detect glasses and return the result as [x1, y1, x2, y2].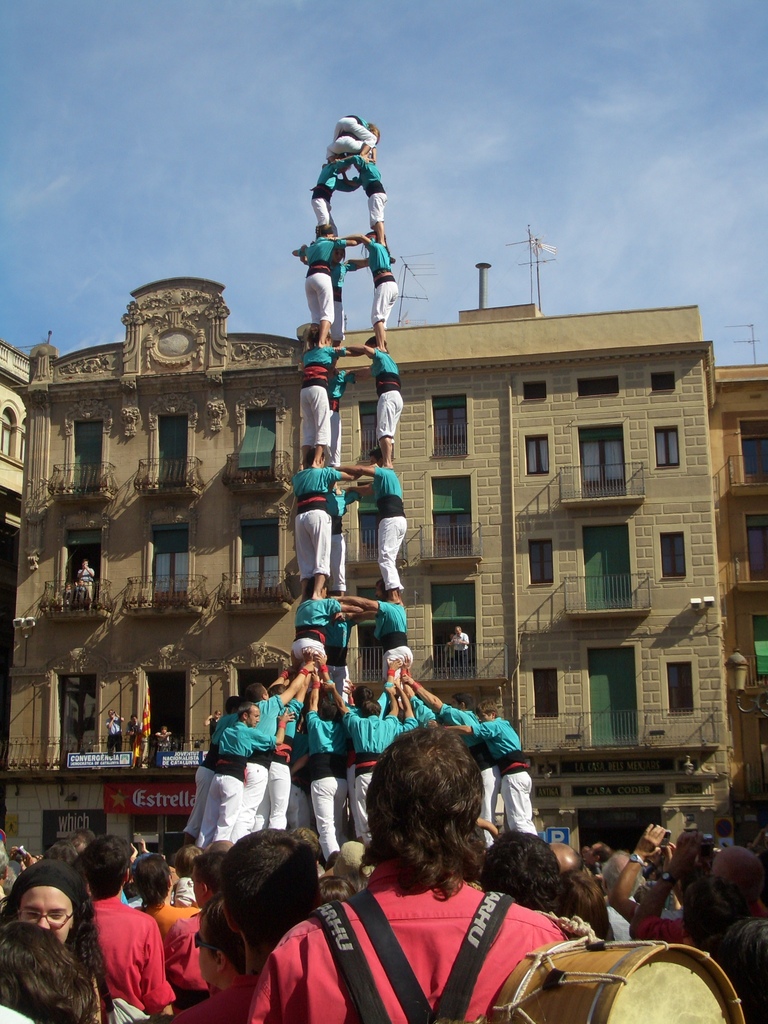
[12, 904, 81, 932].
